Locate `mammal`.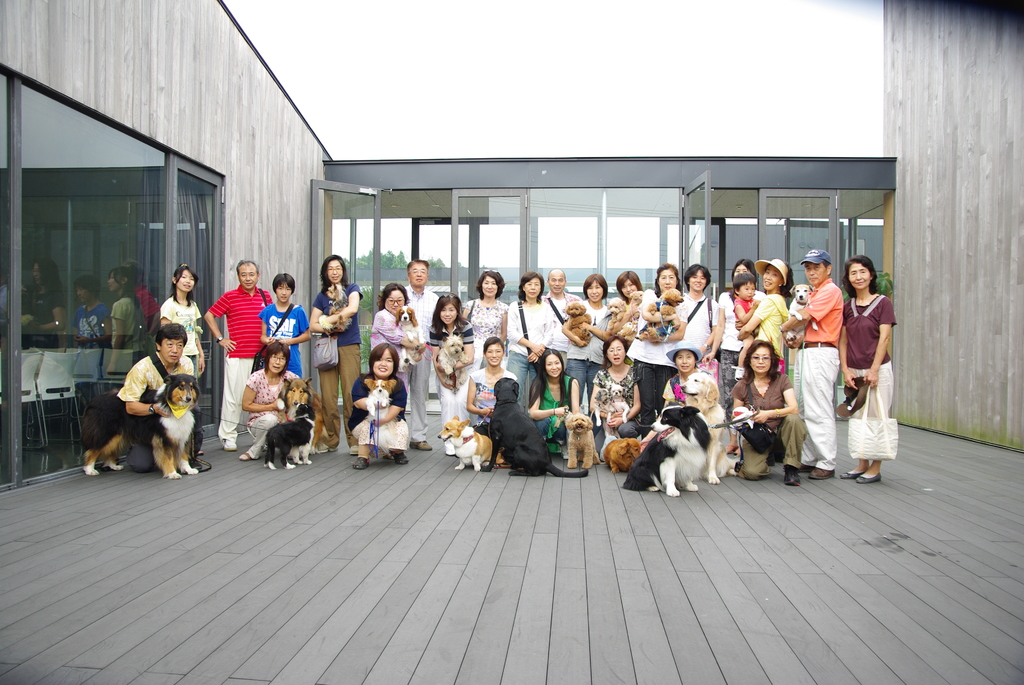
Bounding box: l=530, t=349, r=577, b=459.
